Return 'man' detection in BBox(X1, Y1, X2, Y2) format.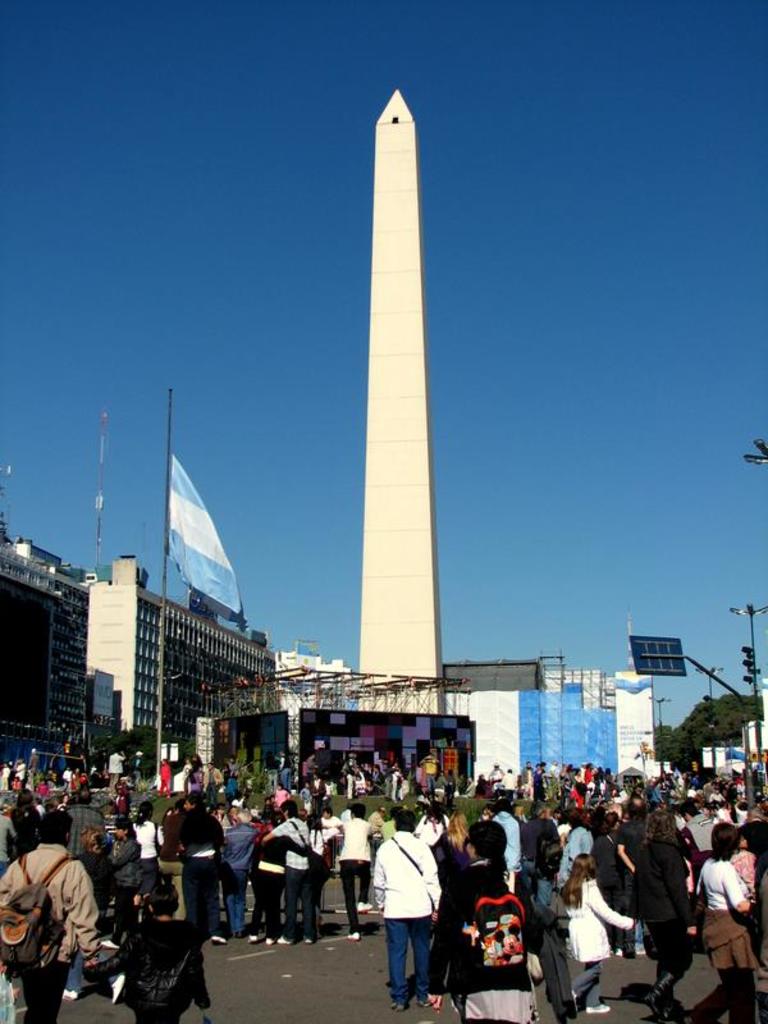
BBox(5, 810, 99, 1005).
